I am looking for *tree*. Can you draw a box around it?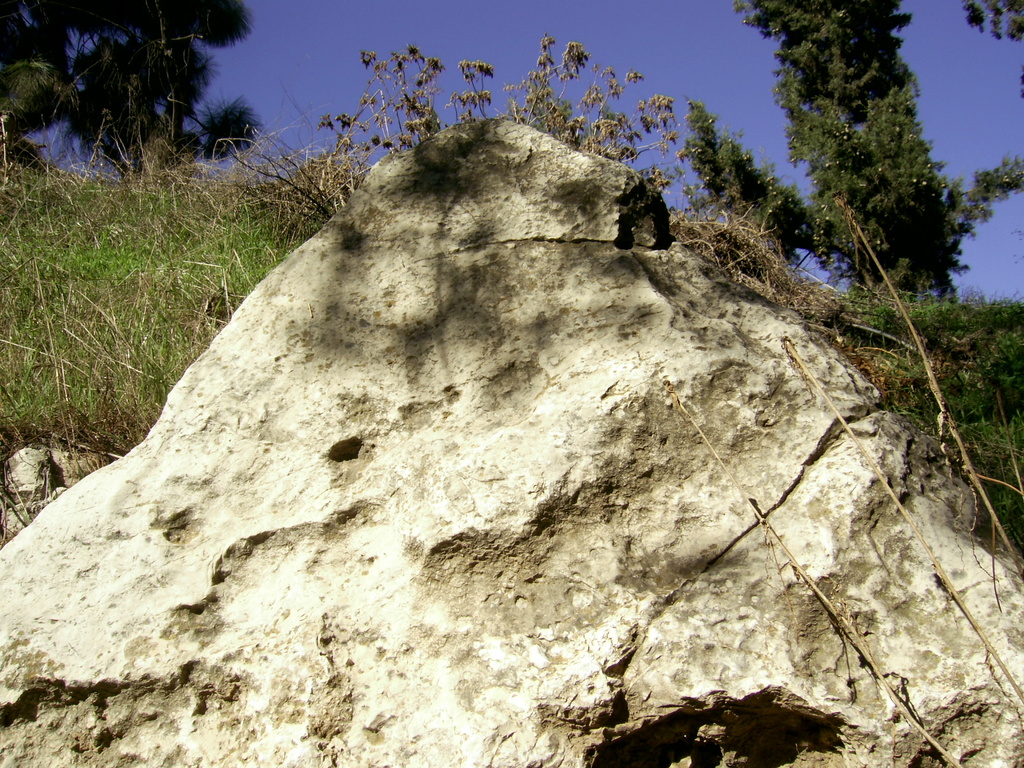
Sure, the bounding box is region(957, 0, 1022, 44).
